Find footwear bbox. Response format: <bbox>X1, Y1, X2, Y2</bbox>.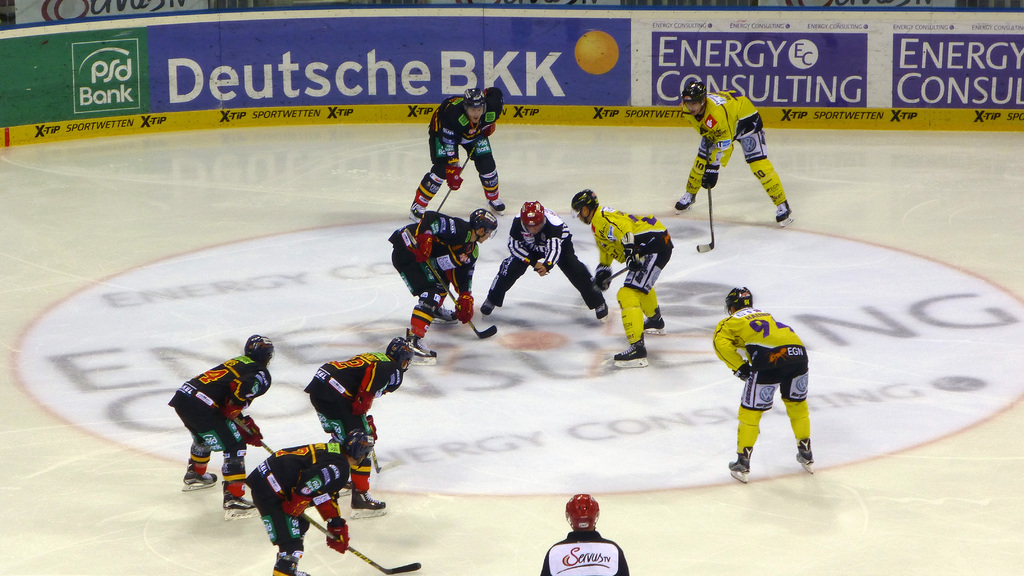
<bbox>644, 311, 668, 328</bbox>.
